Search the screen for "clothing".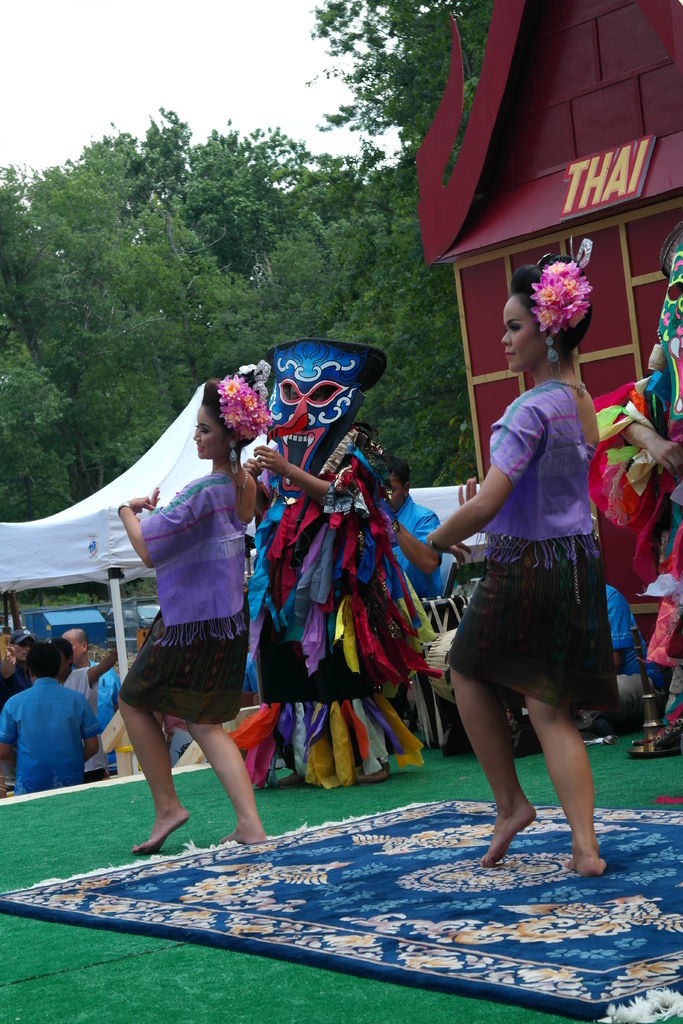
Found at rect(389, 492, 443, 600).
